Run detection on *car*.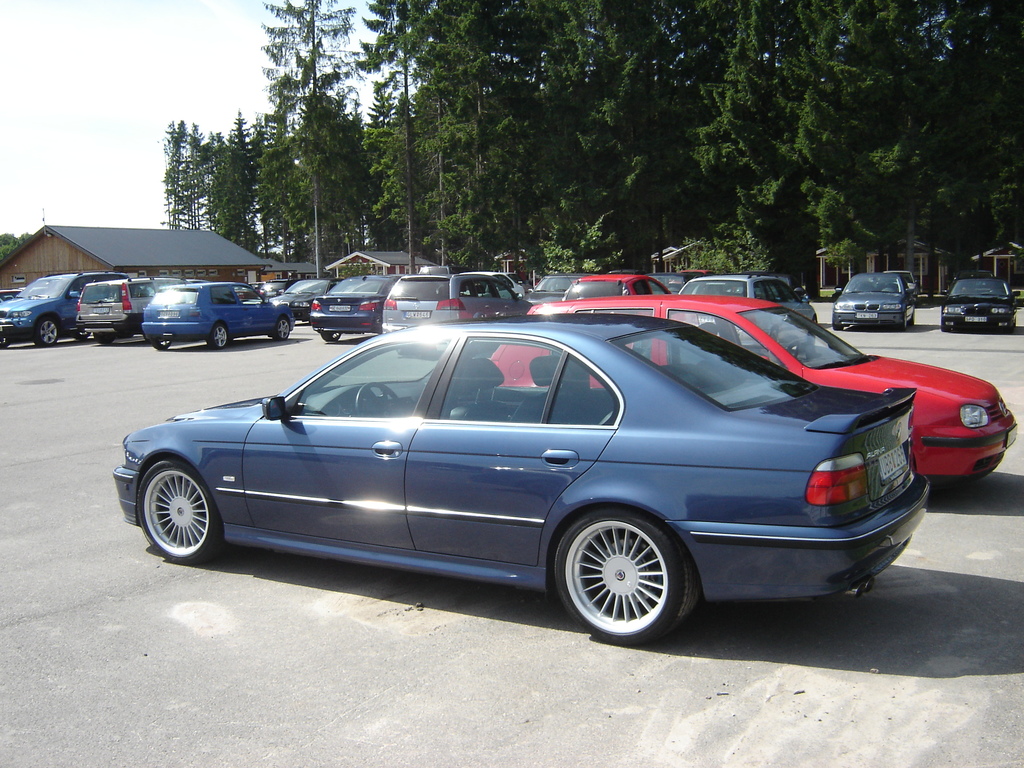
Result: (257, 277, 292, 297).
